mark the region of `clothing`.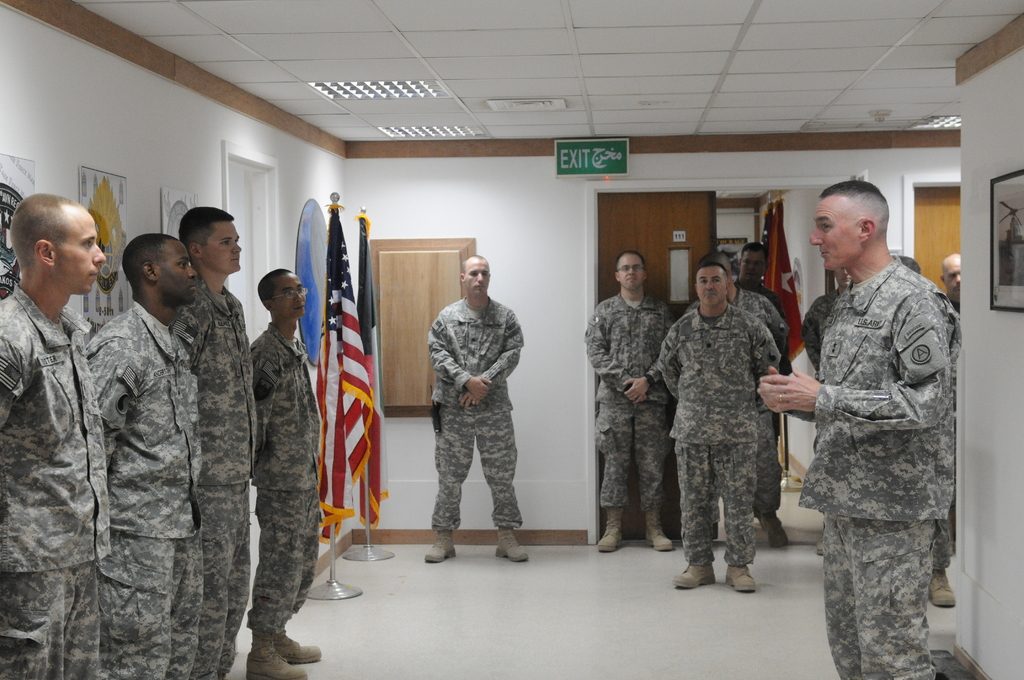
Region: [x1=0, y1=275, x2=113, y2=679].
